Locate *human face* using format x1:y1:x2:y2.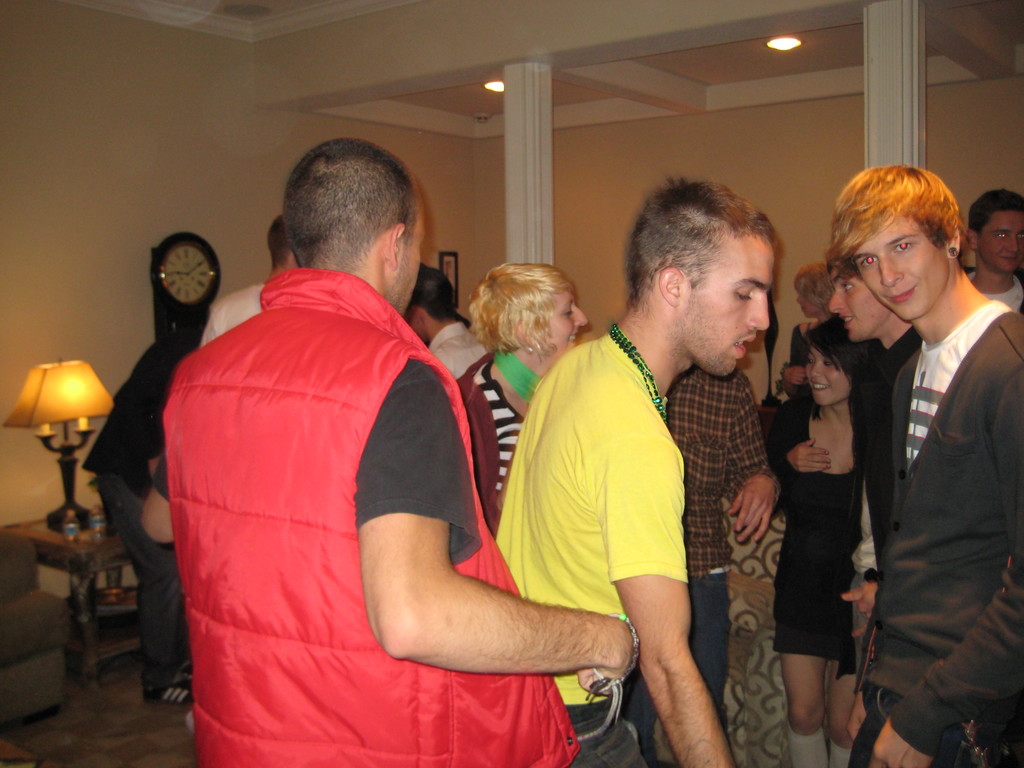
808:347:852:405.
